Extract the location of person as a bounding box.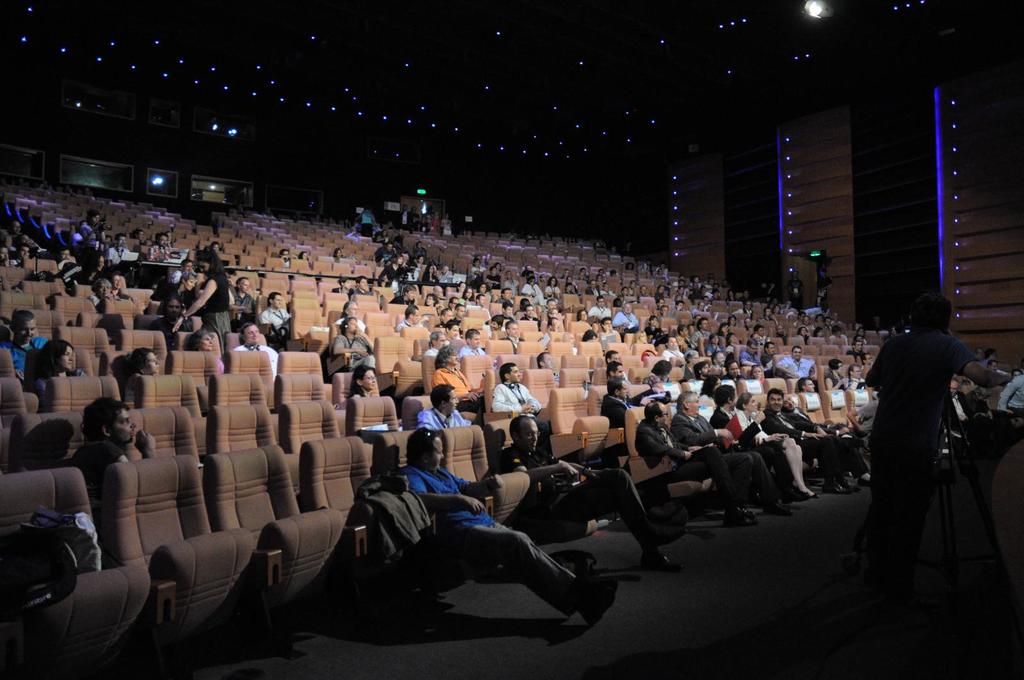
[4,306,47,367].
